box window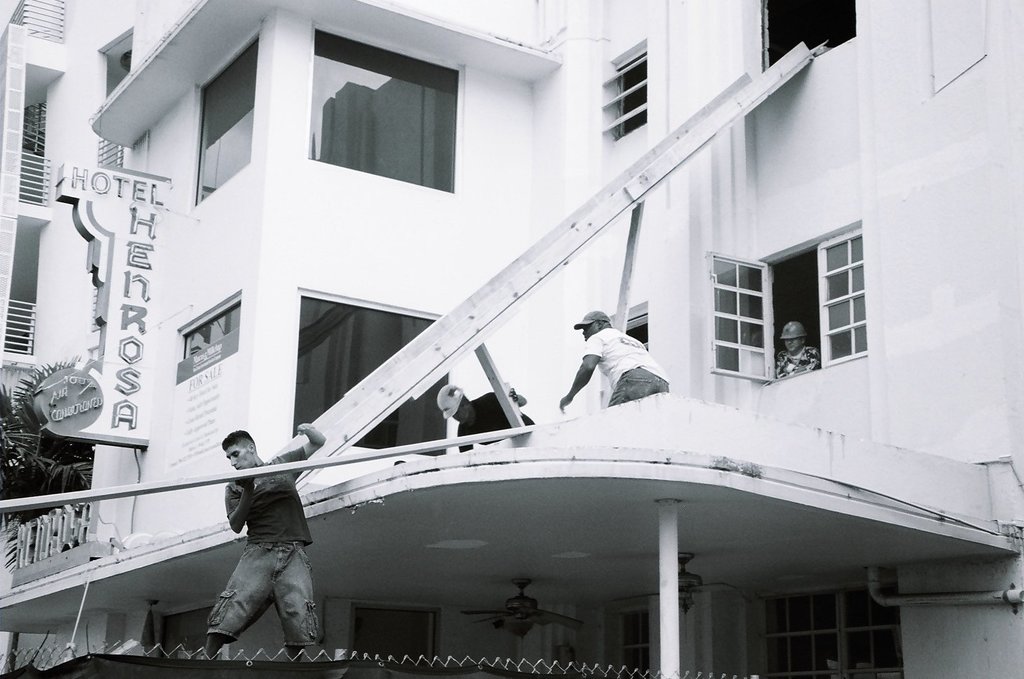
<region>154, 603, 223, 657</region>
